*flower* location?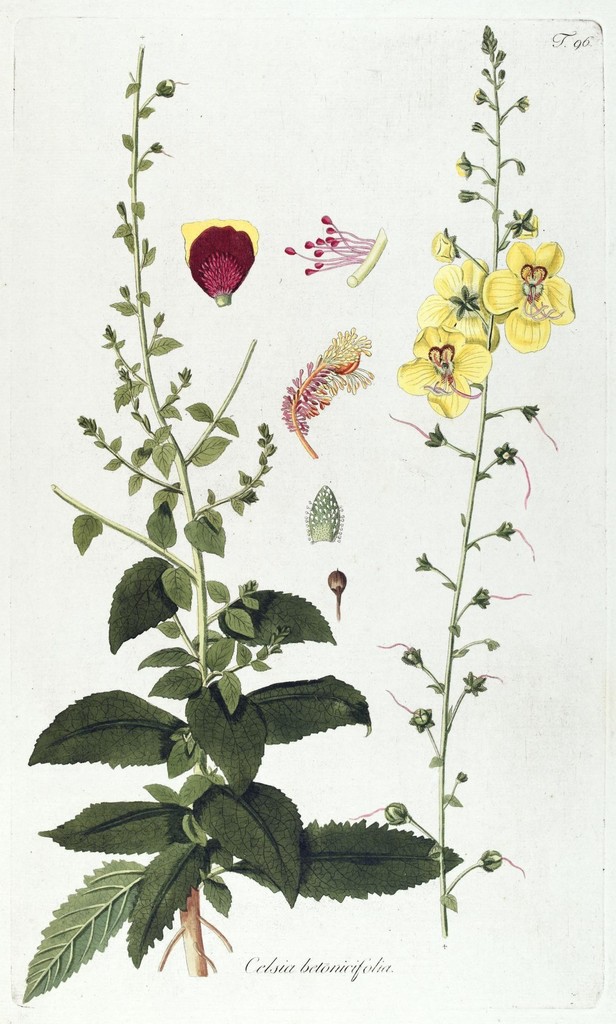
x1=484 y1=234 x2=573 y2=351
